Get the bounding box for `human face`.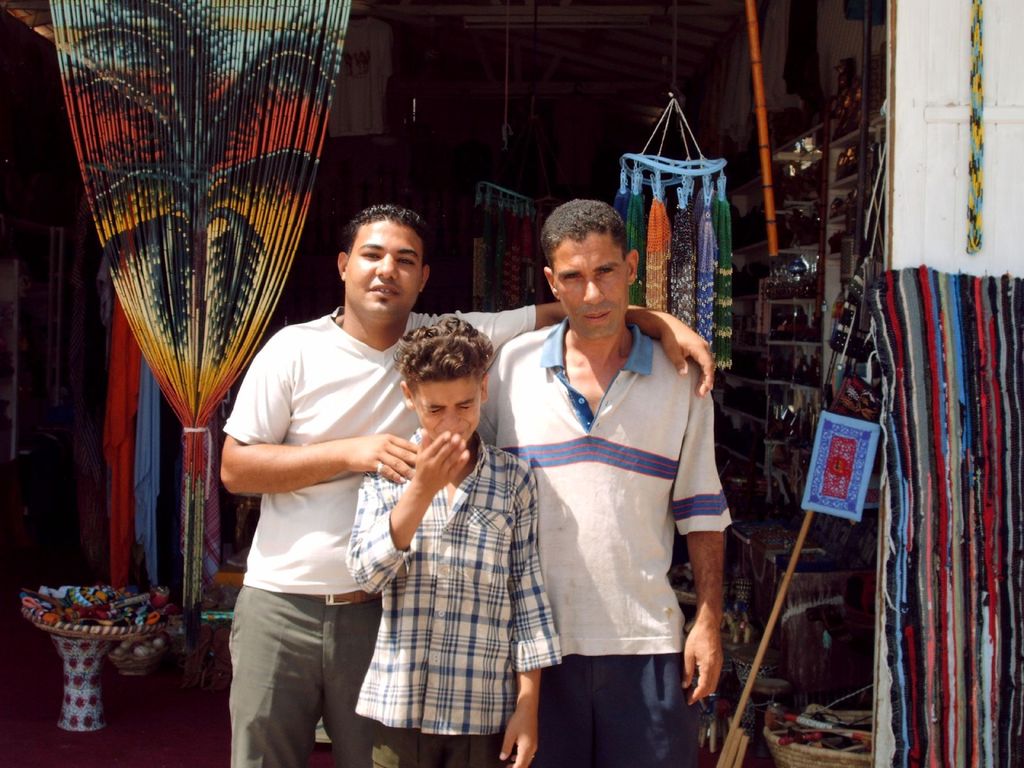
bbox=(416, 365, 483, 442).
